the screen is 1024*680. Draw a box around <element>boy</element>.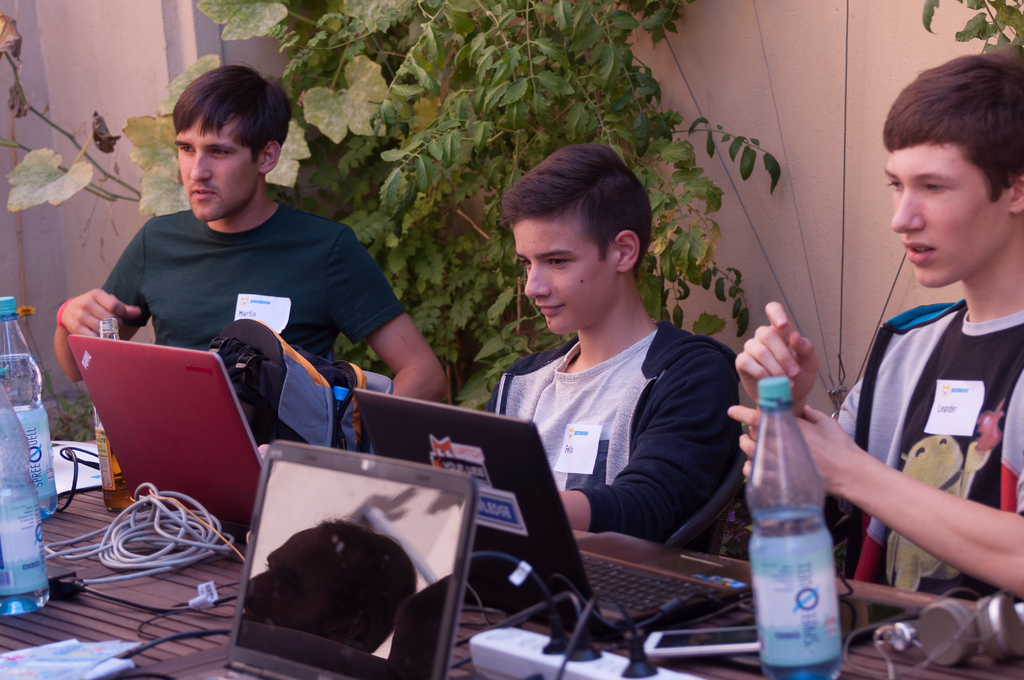
bbox=(721, 31, 1023, 620).
